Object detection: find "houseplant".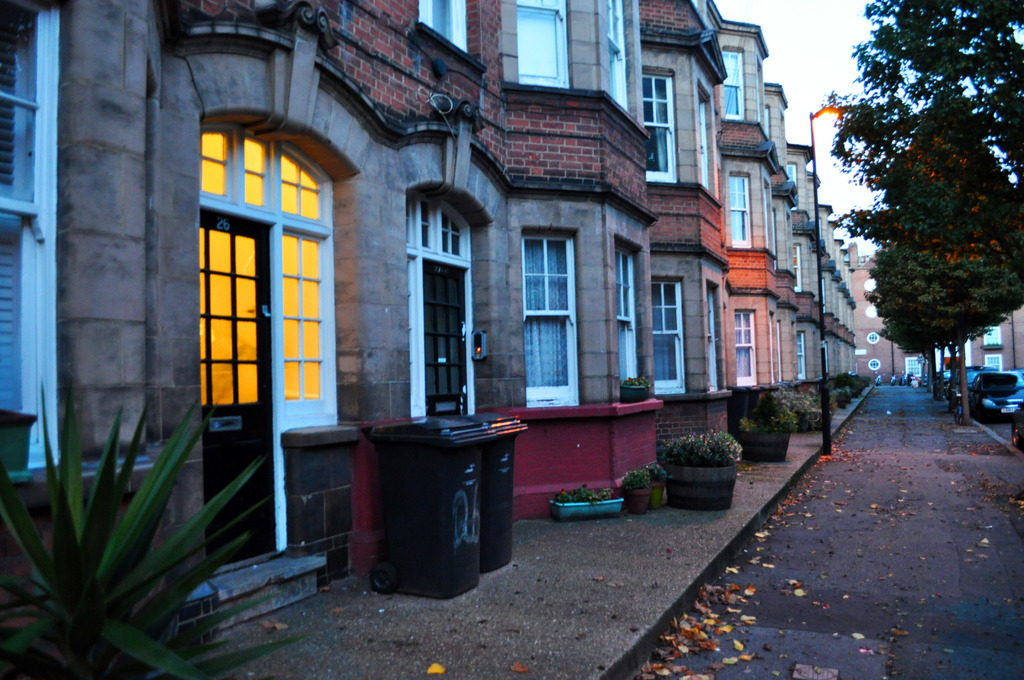
box(653, 424, 748, 510).
